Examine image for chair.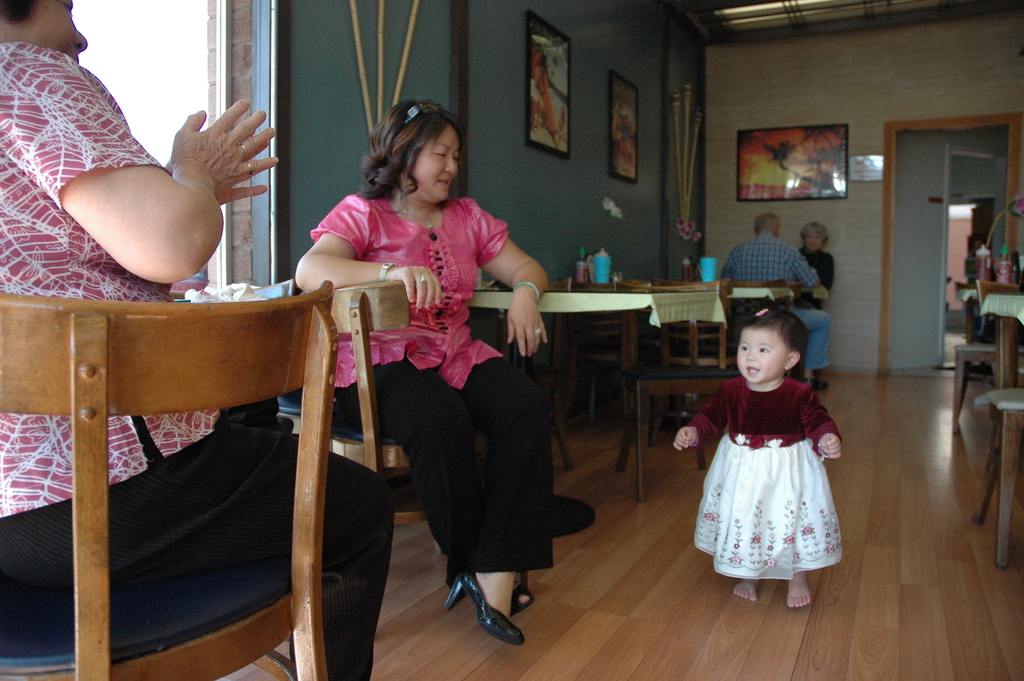
Examination result: [475,273,573,472].
